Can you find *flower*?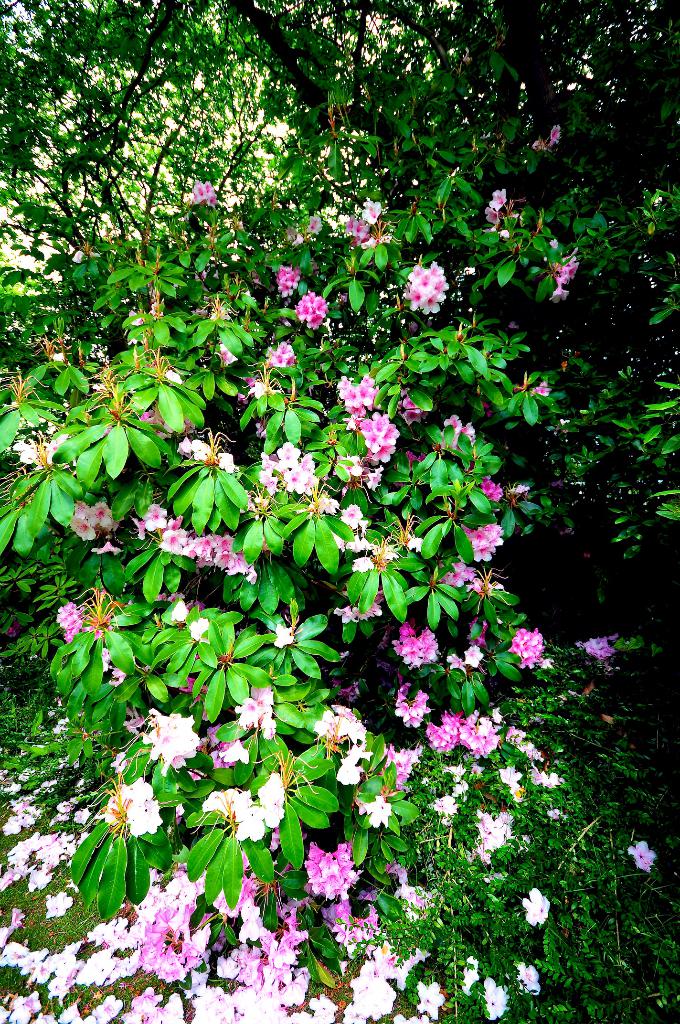
Yes, bounding box: pyautogui.locateOnScreen(513, 484, 528, 496).
